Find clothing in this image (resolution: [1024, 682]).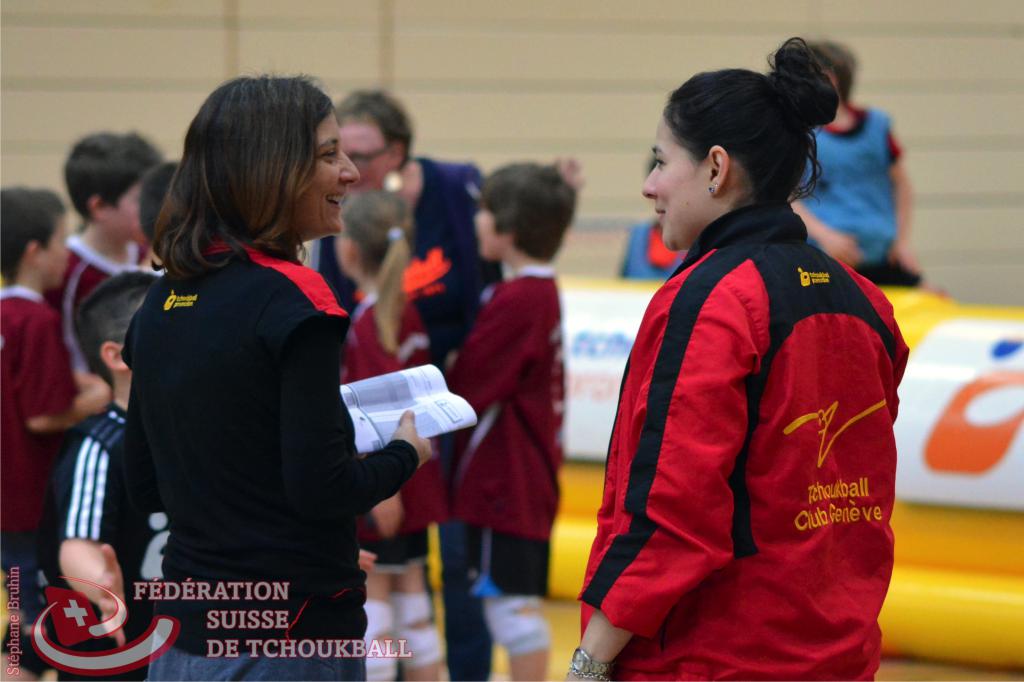
rect(612, 215, 694, 282).
